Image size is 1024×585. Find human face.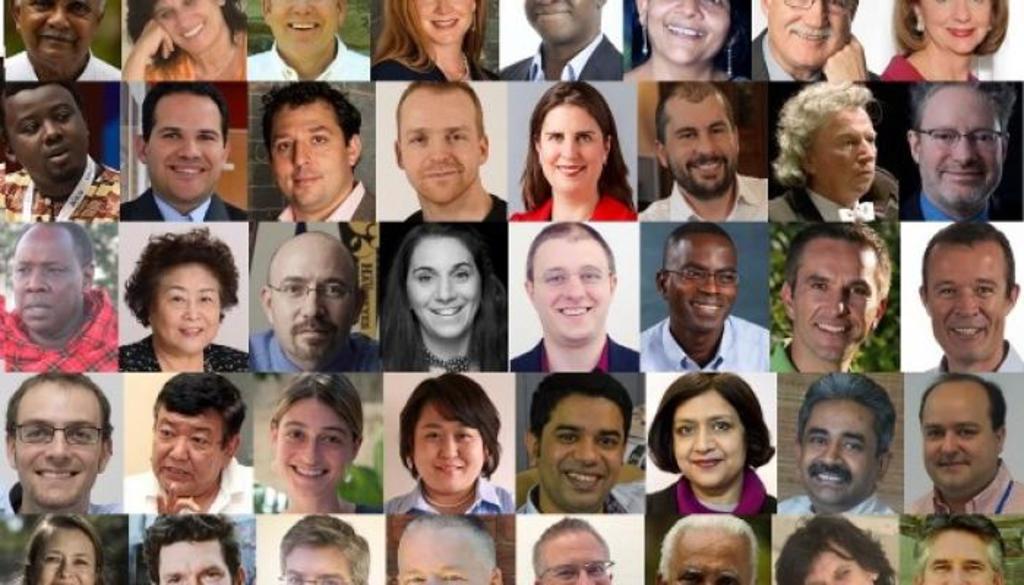
405 525 492 584.
